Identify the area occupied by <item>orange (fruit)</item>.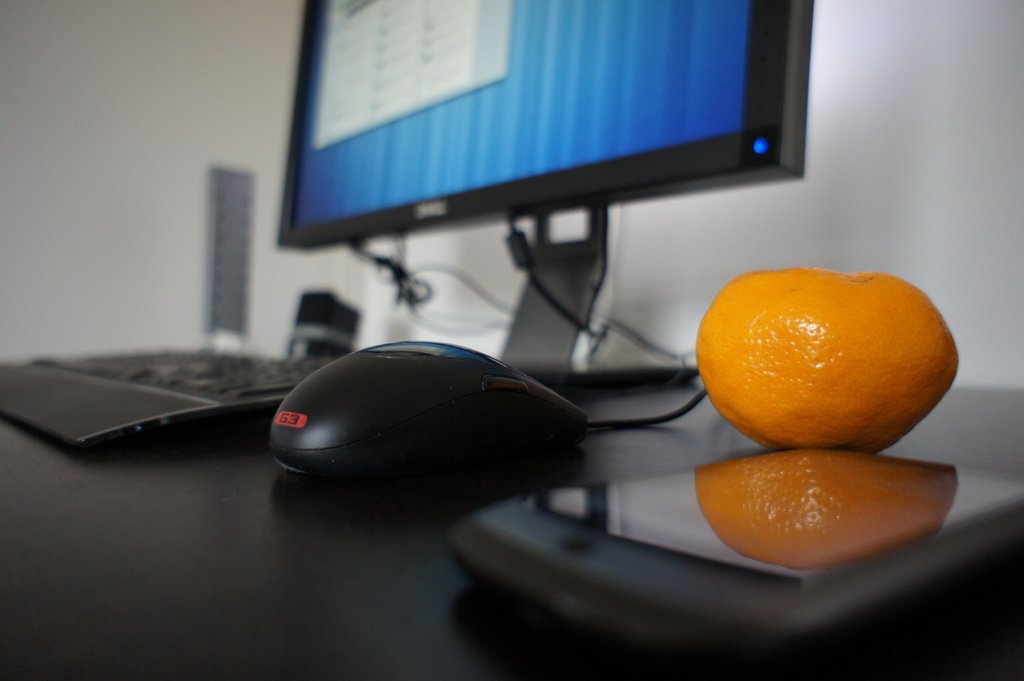
Area: <region>702, 260, 957, 448</region>.
